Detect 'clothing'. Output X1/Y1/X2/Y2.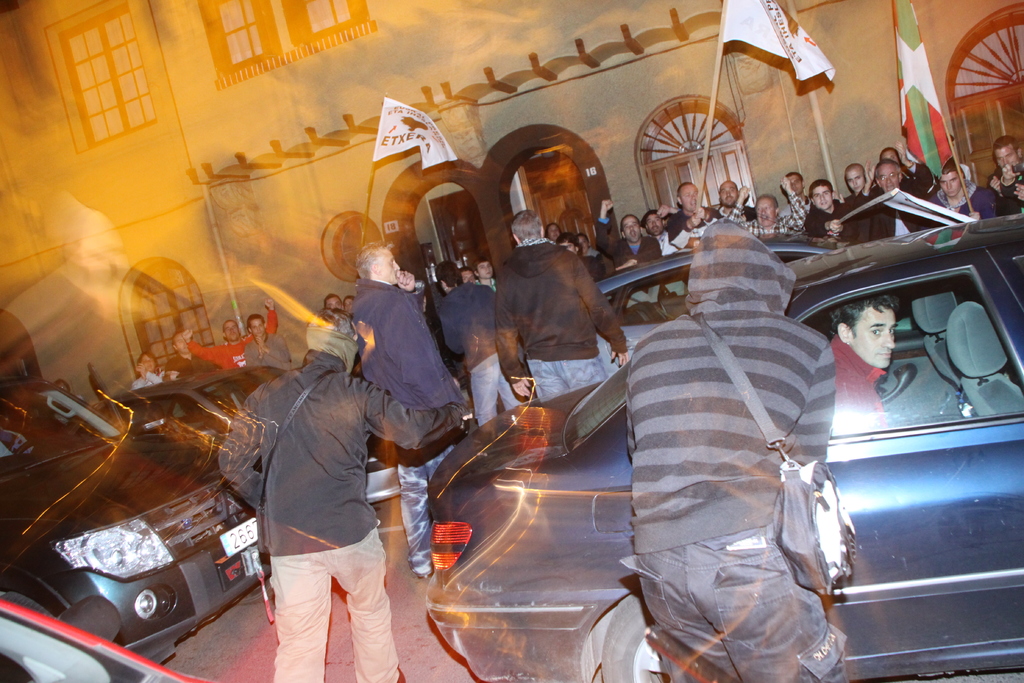
342/274/460/584.
